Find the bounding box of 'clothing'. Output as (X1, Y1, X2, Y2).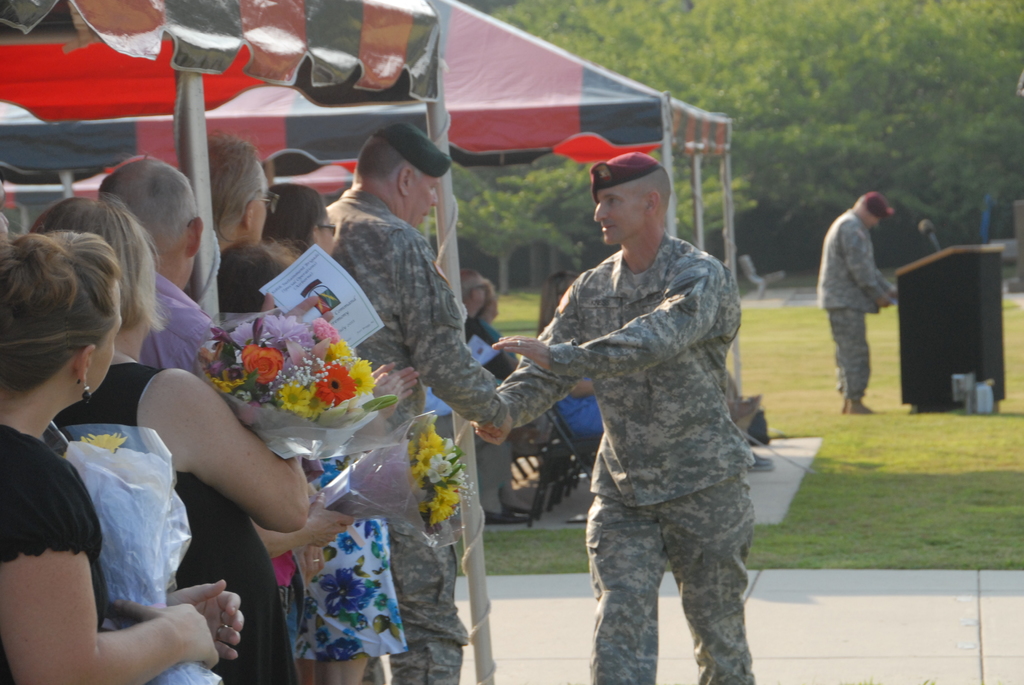
(133, 278, 221, 370).
